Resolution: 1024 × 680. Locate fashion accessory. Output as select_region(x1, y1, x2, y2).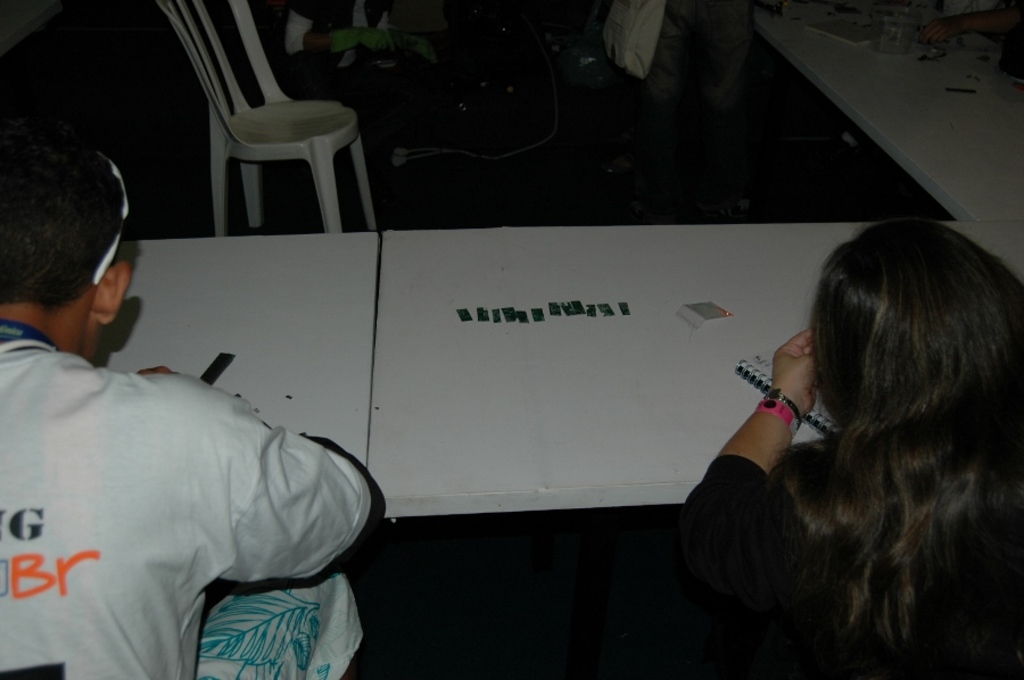
select_region(762, 385, 804, 424).
